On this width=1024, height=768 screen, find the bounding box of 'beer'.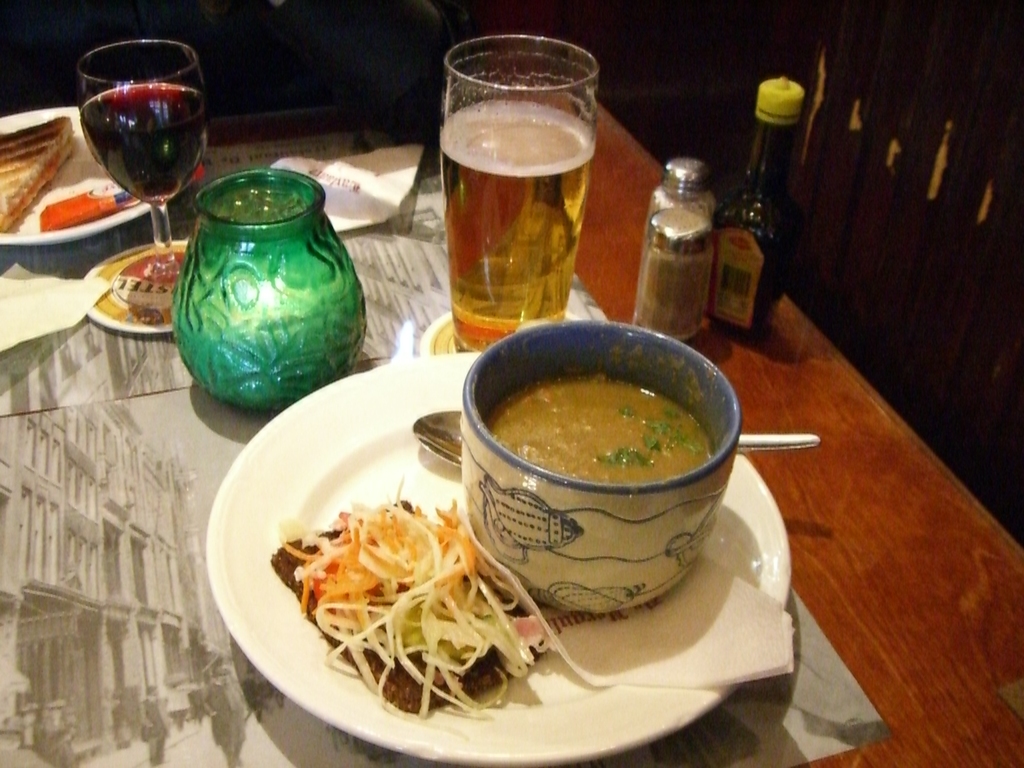
Bounding box: x1=438 y1=109 x2=596 y2=347.
